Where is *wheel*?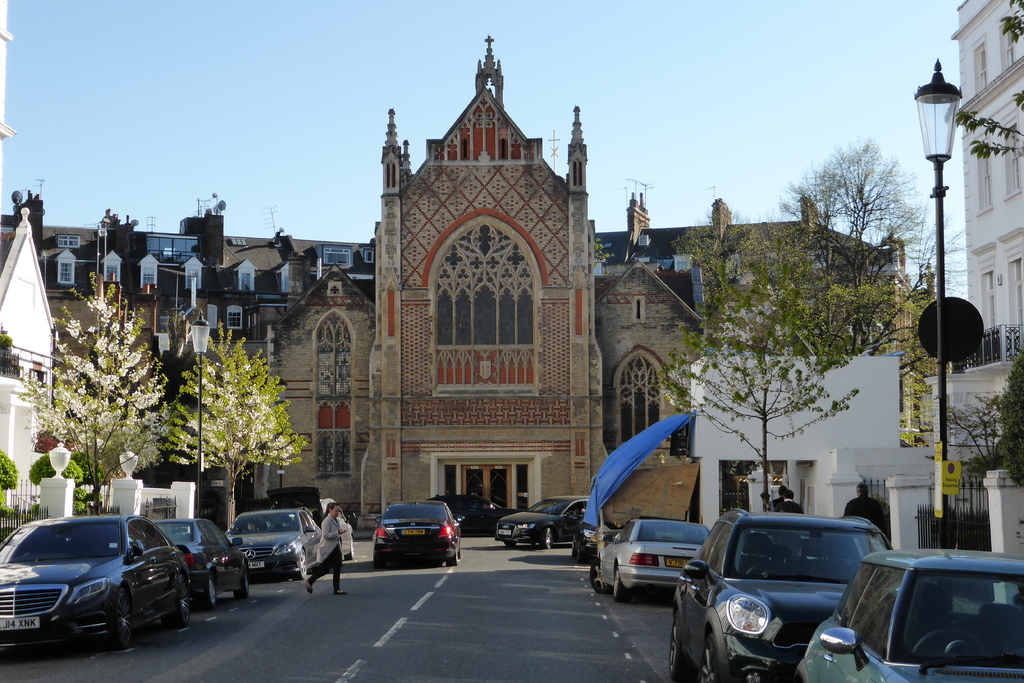
box=[292, 550, 307, 580].
